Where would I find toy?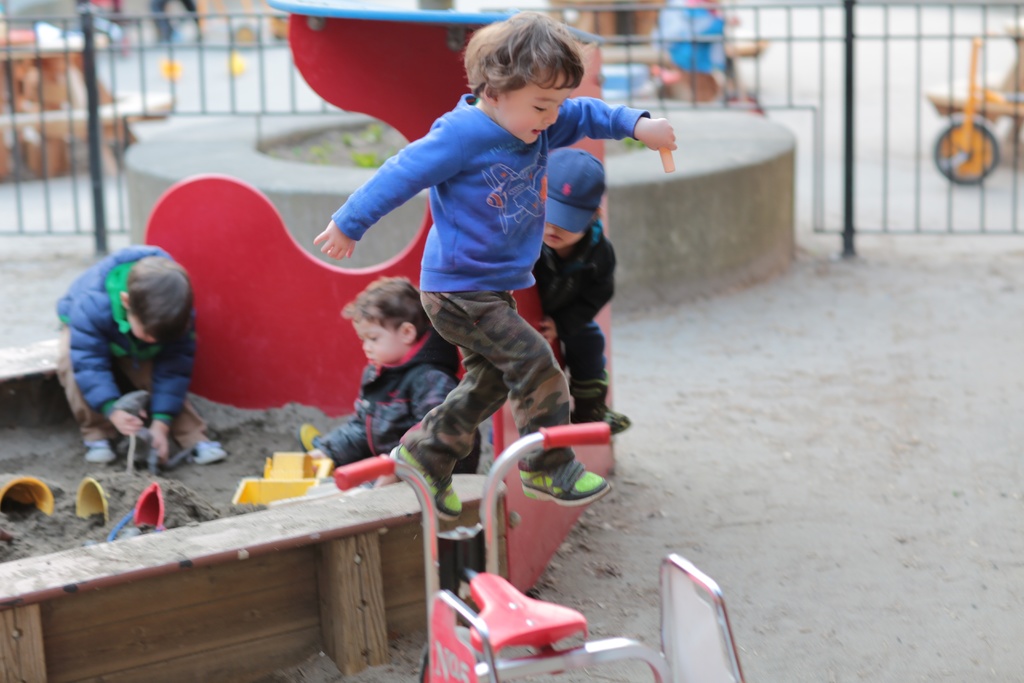
At bbox(336, 425, 745, 682).
